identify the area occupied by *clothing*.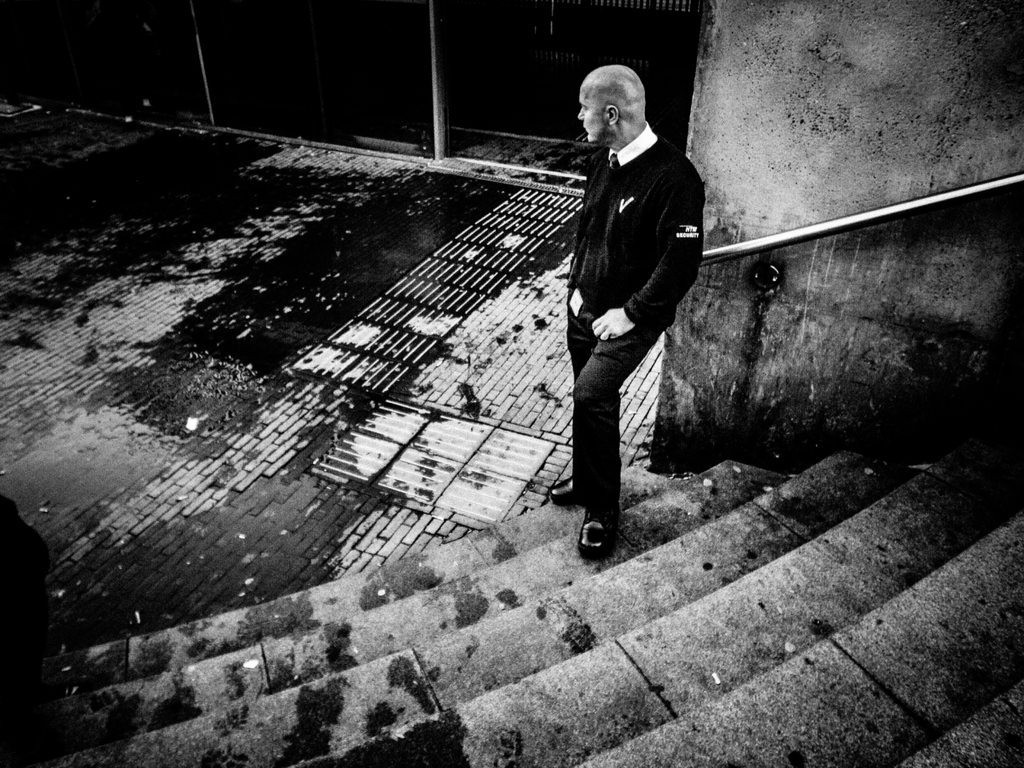
Area: Rect(555, 115, 711, 323).
